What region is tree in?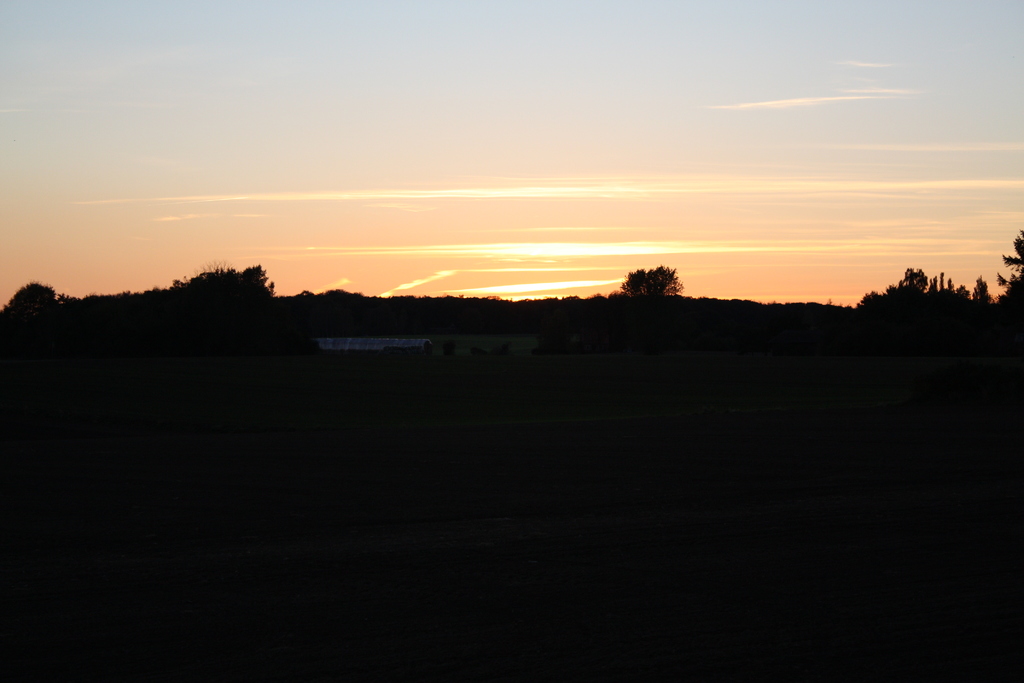
Rect(840, 263, 1006, 343).
